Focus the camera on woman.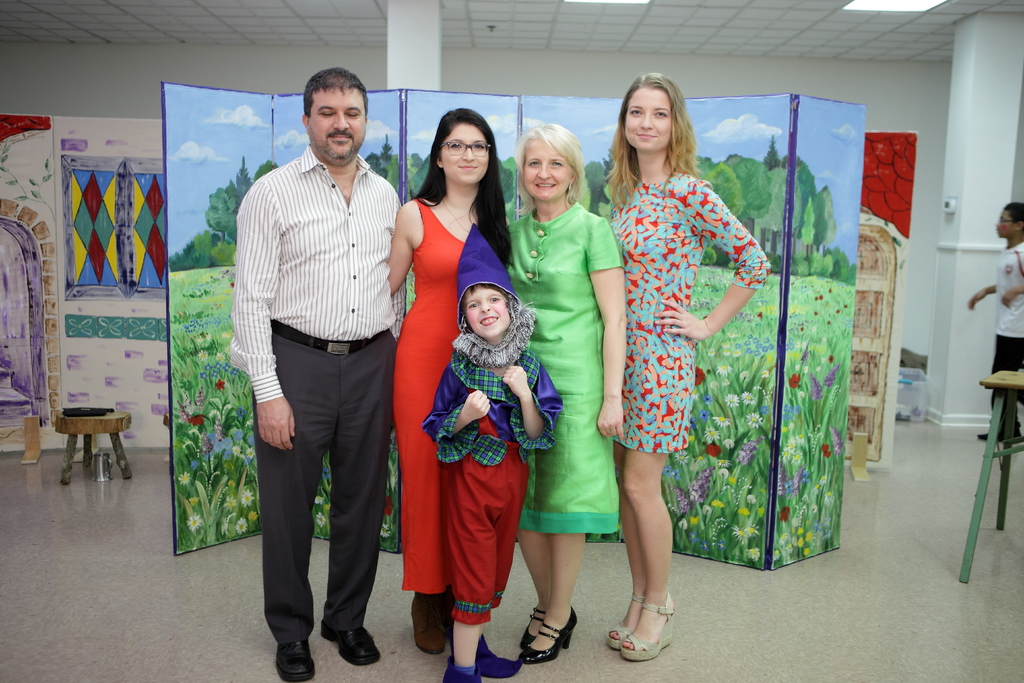
Focus region: 596,76,768,662.
